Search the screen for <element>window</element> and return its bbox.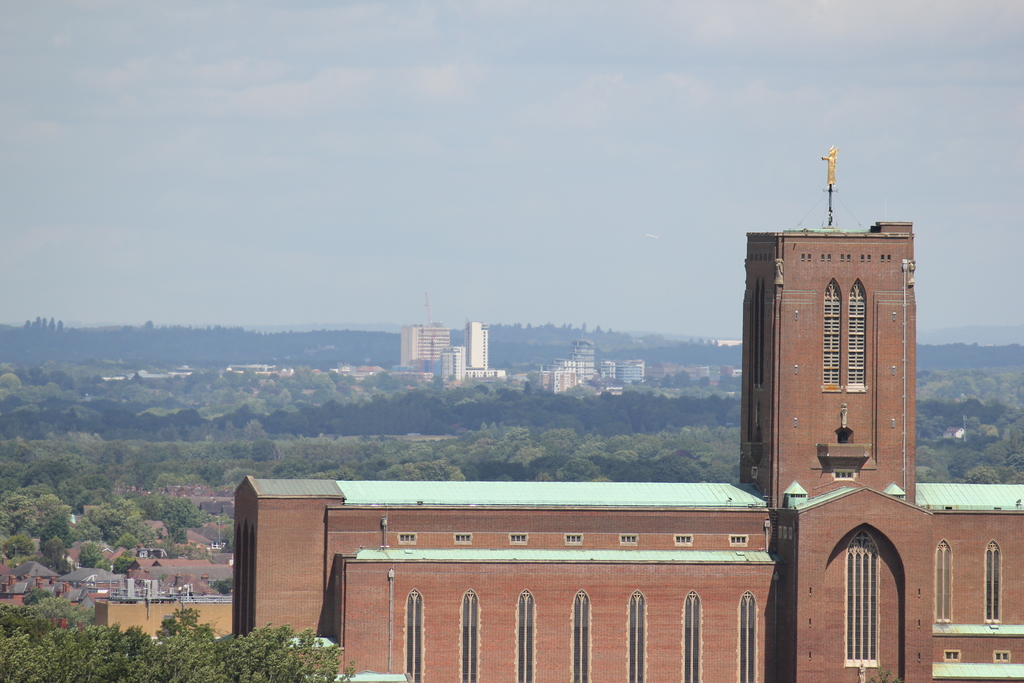
Found: Rect(681, 592, 698, 682).
